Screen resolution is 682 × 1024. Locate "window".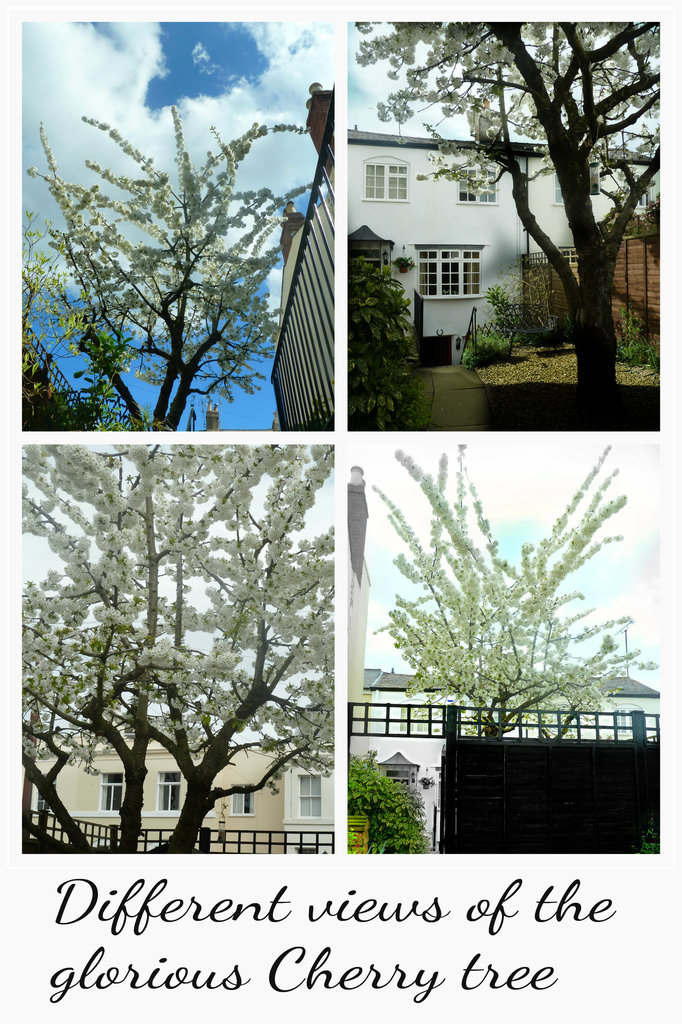
(left=229, top=785, right=257, bottom=815).
